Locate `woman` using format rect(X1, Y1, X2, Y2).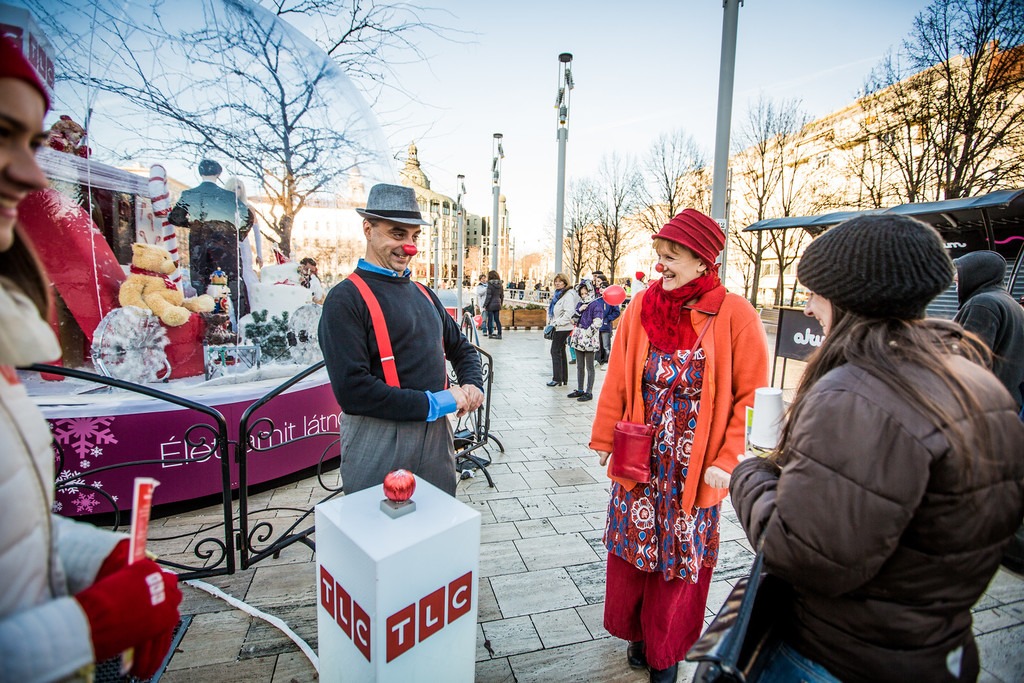
rect(546, 273, 578, 385).
